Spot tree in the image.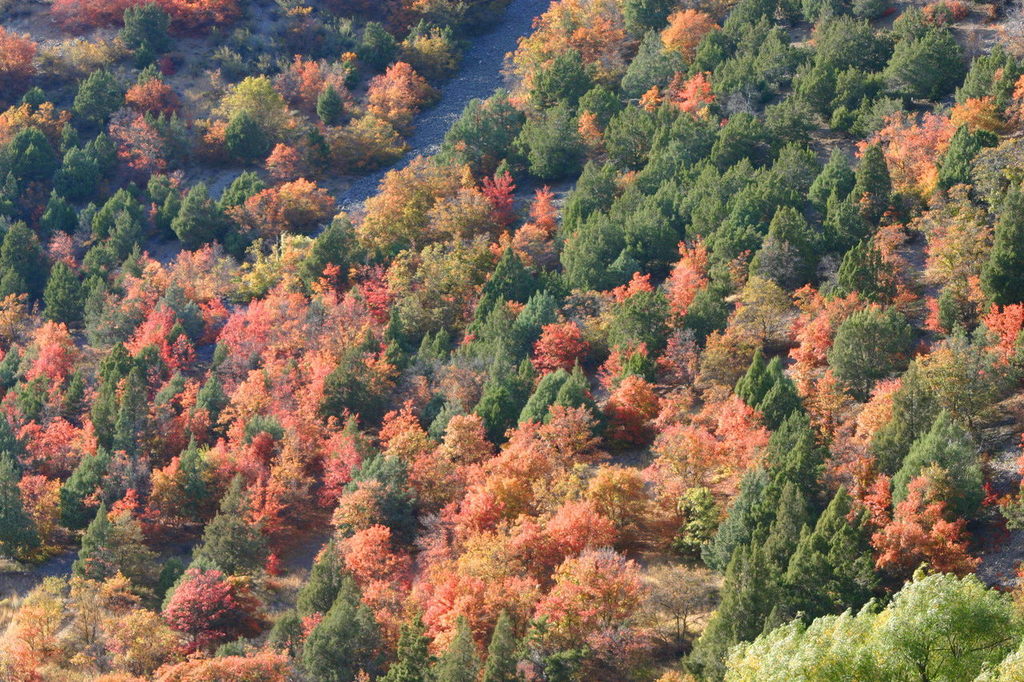
tree found at (301, 579, 386, 681).
